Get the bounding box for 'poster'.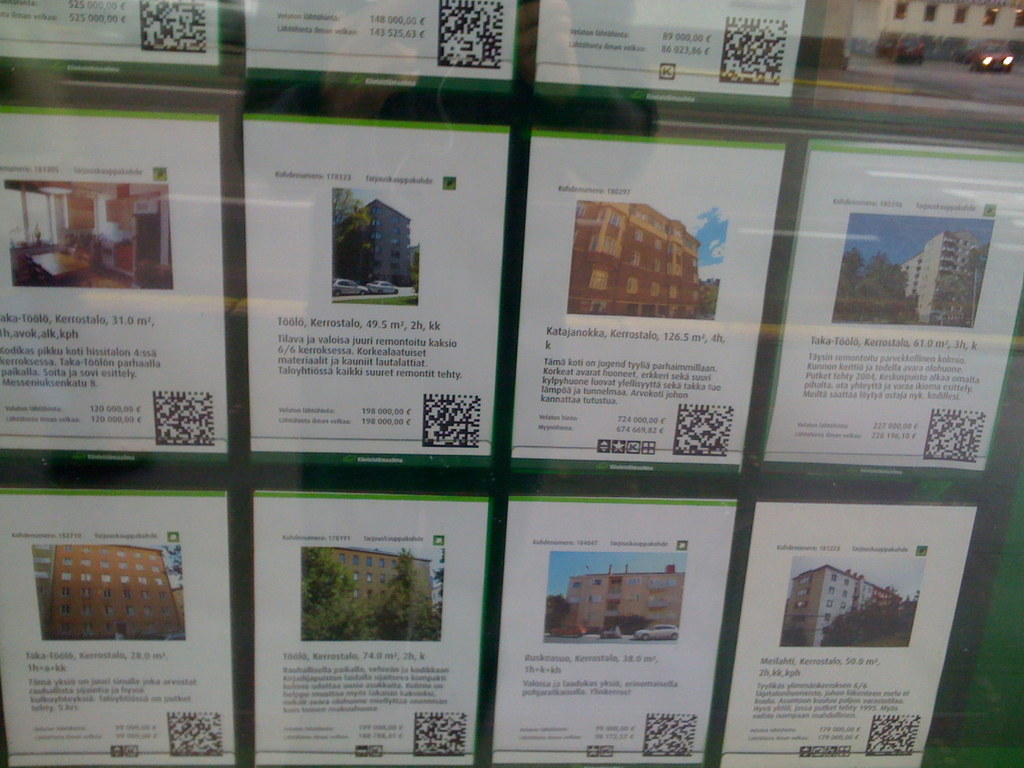
<box>0,0,222,77</box>.
